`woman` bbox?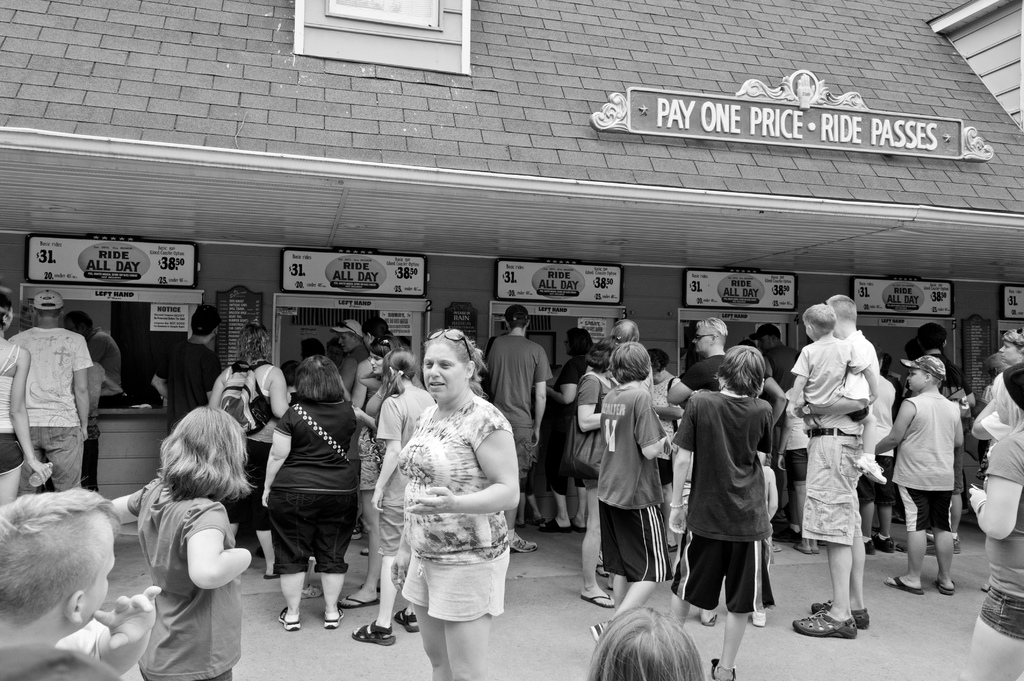
(left=367, top=320, right=529, bottom=673)
